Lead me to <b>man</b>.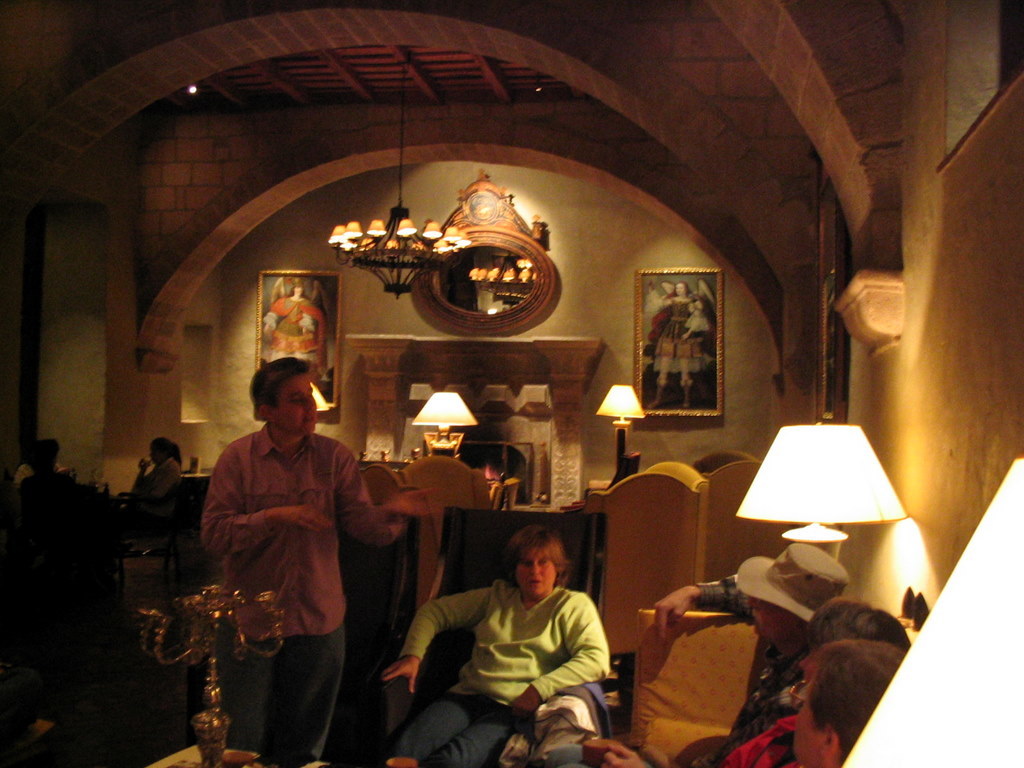
Lead to [5,435,67,486].
